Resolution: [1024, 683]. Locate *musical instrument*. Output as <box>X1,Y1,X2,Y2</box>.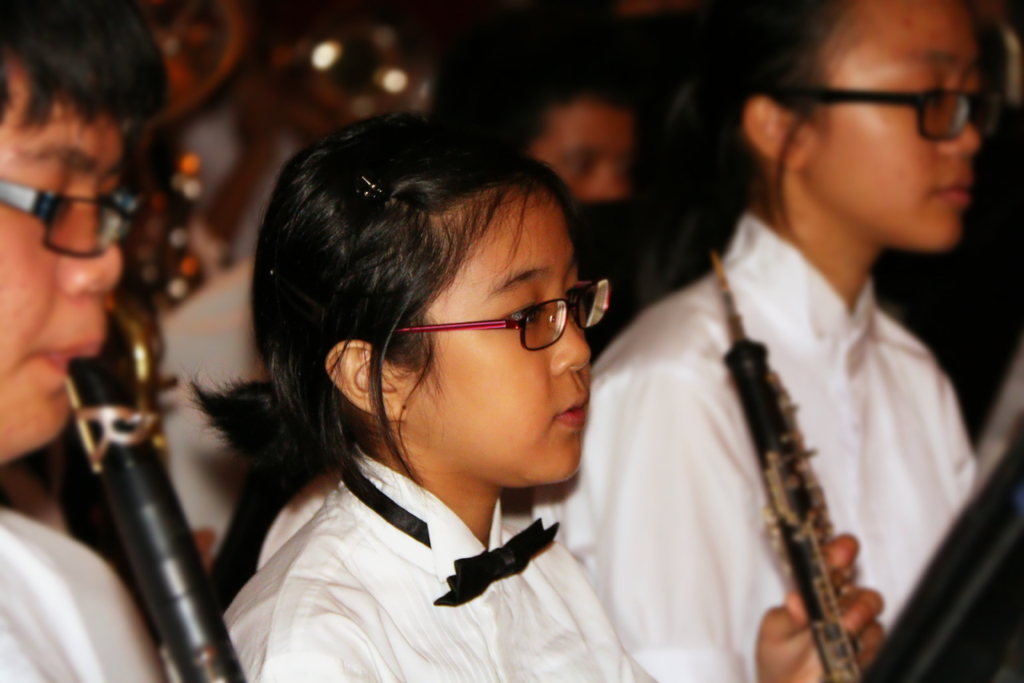
<box>106,290,180,466</box>.
